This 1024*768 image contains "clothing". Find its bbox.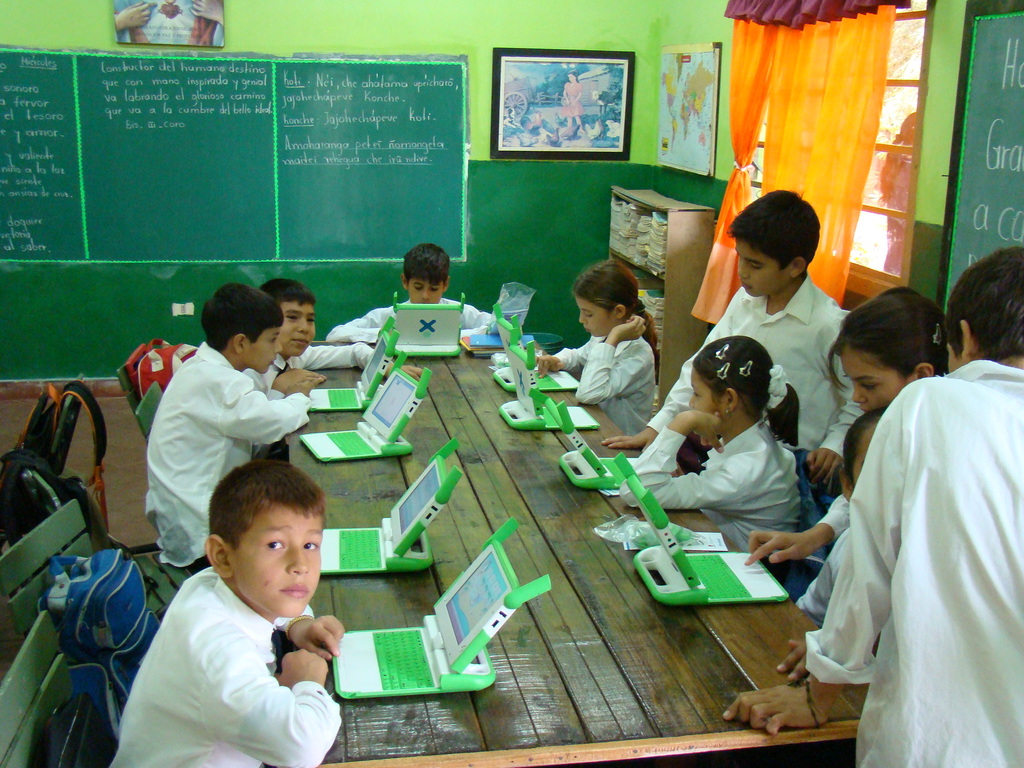
[326,296,513,351].
